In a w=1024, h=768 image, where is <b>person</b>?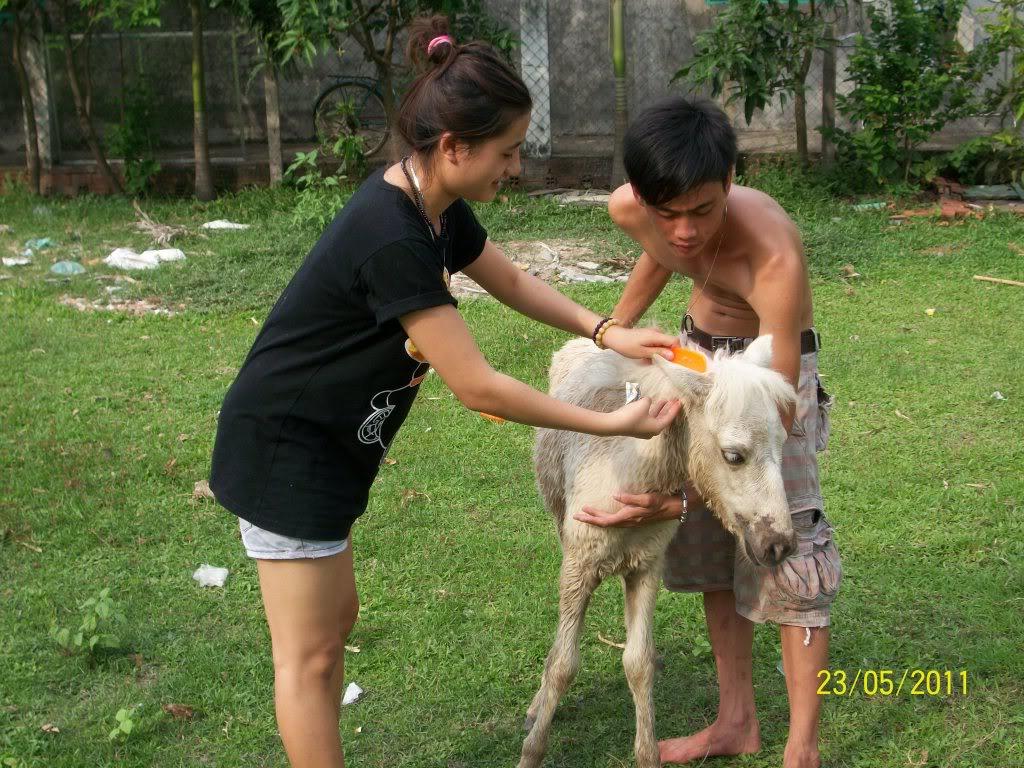
detection(201, 12, 687, 767).
